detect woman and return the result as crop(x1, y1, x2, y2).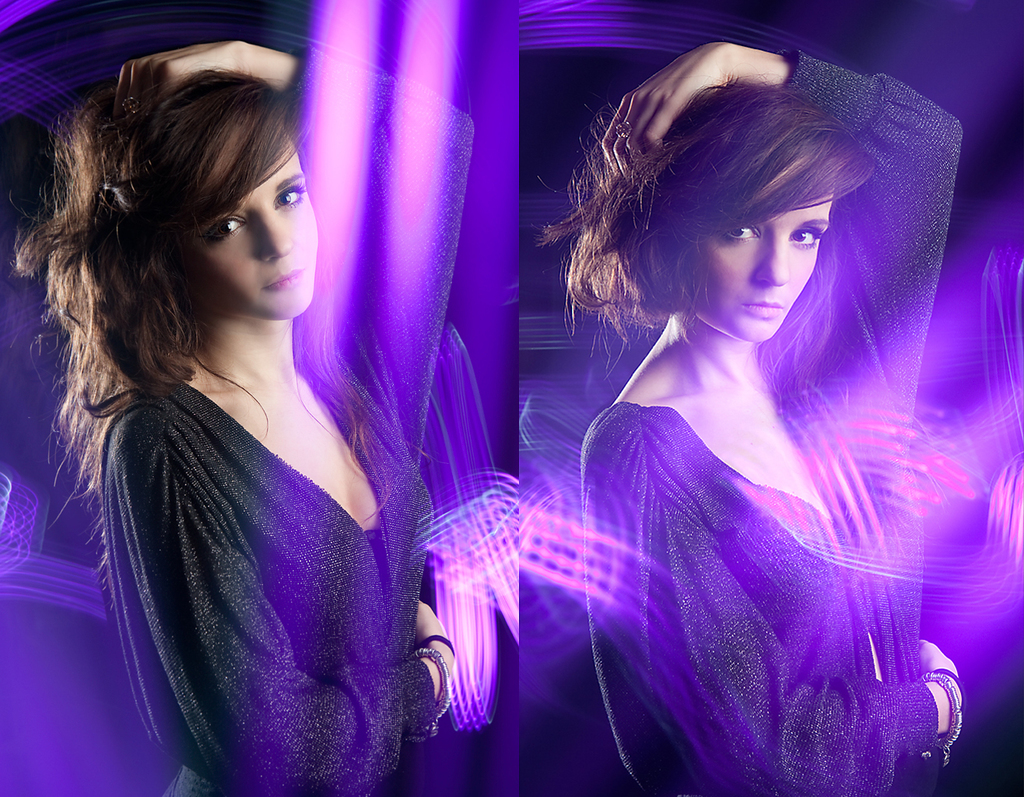
crop(9, 35, 474, 796).
